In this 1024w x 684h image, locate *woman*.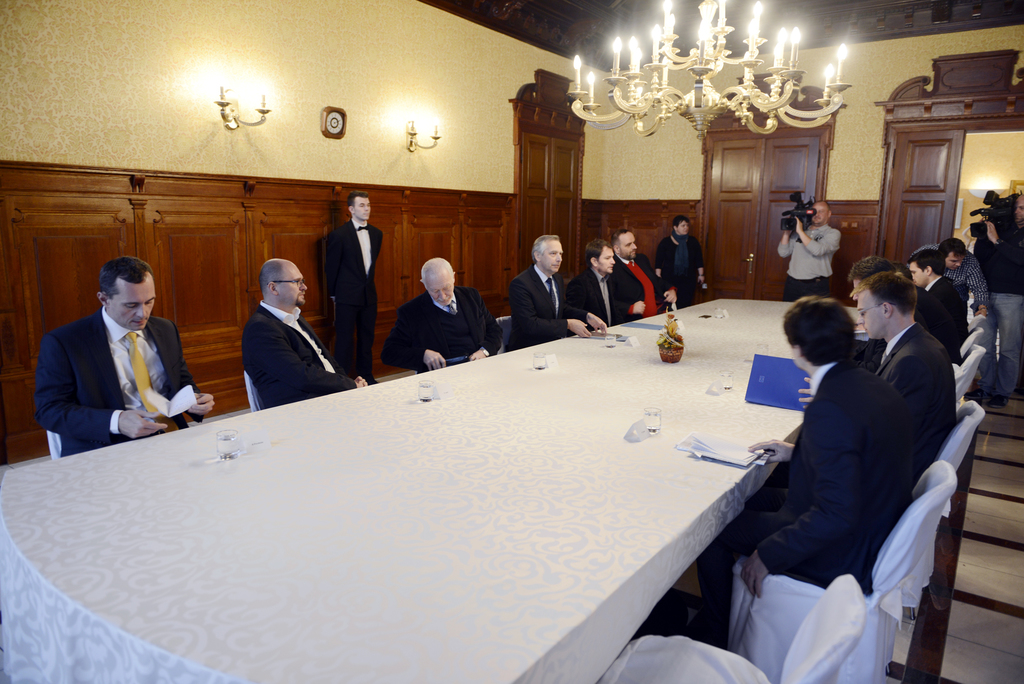
Bounding box: 656:215:705:311.
